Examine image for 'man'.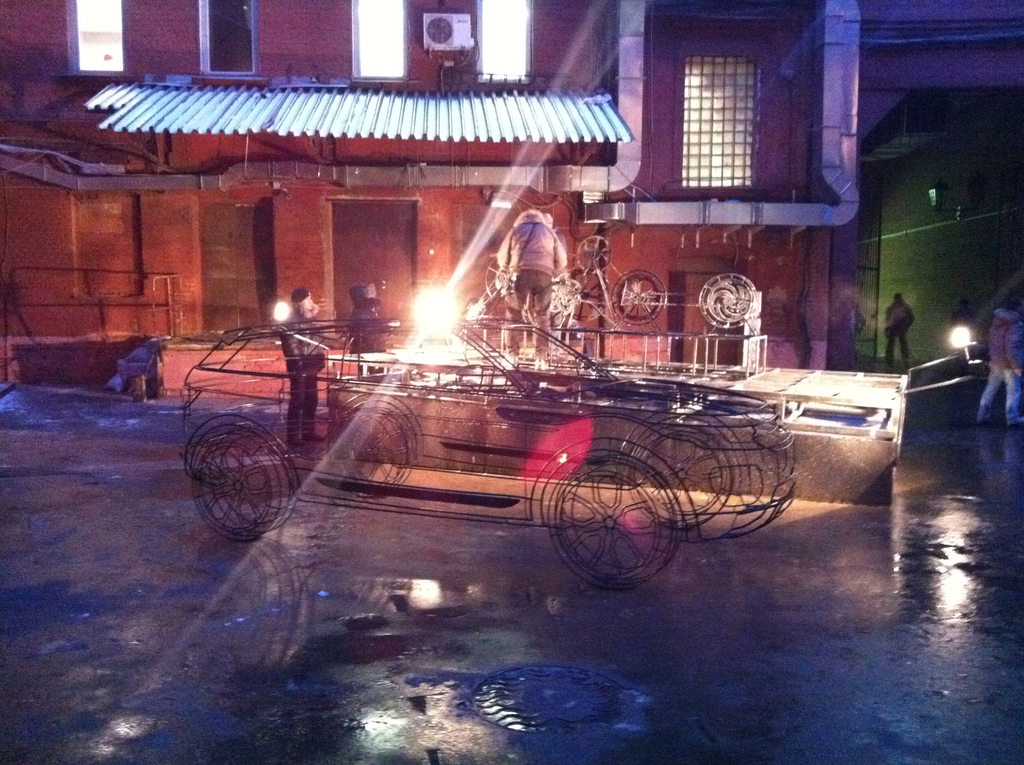
Examination result: (980,291,1023,427).
